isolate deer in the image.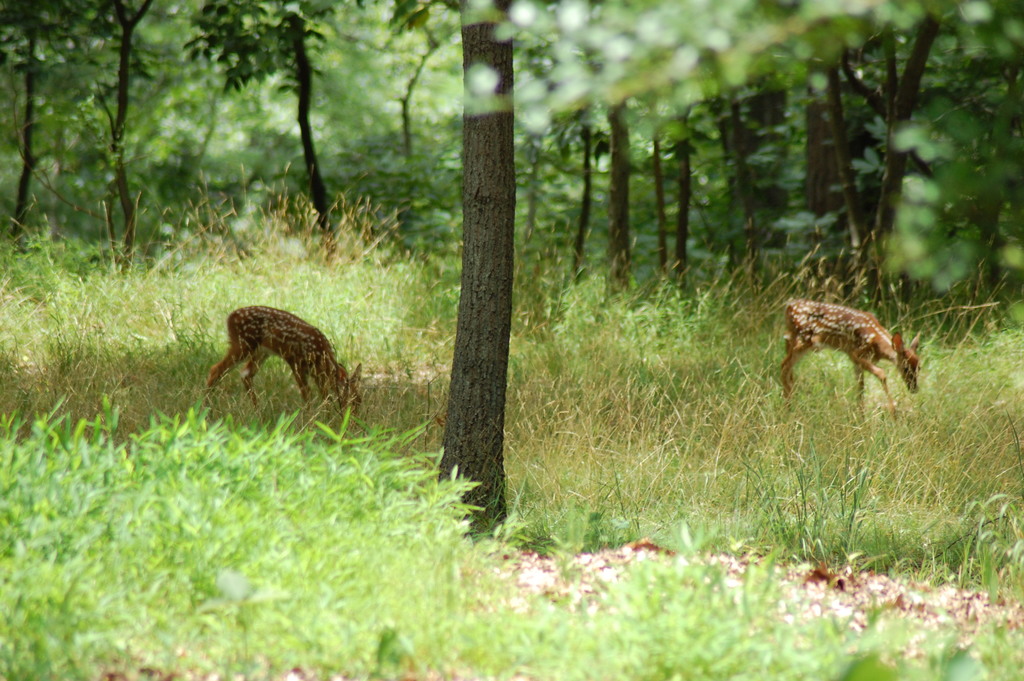
Isolated region: 775,296,920,416.
